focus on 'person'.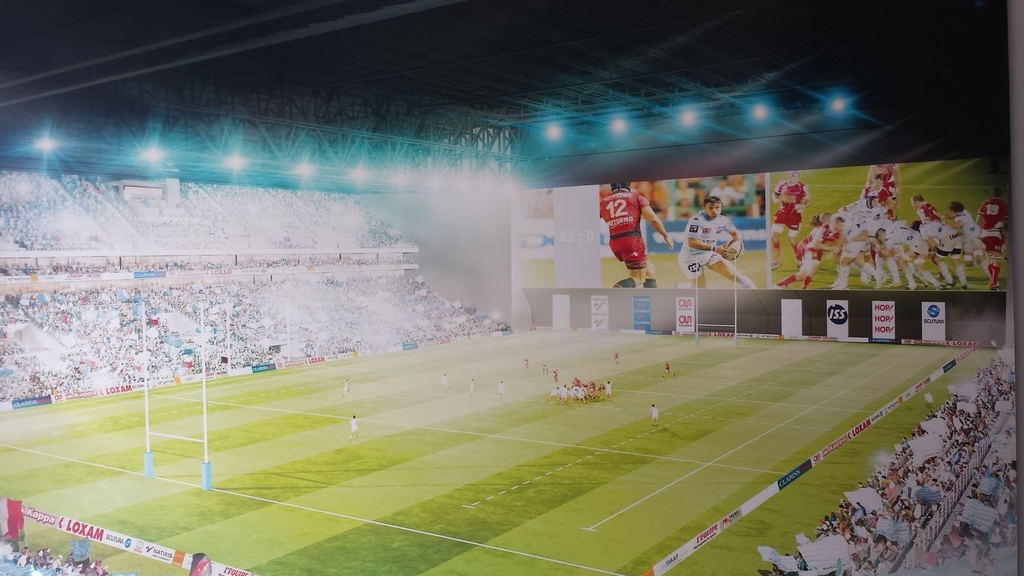
Focused at bbox(662, 361, 669, 377).
